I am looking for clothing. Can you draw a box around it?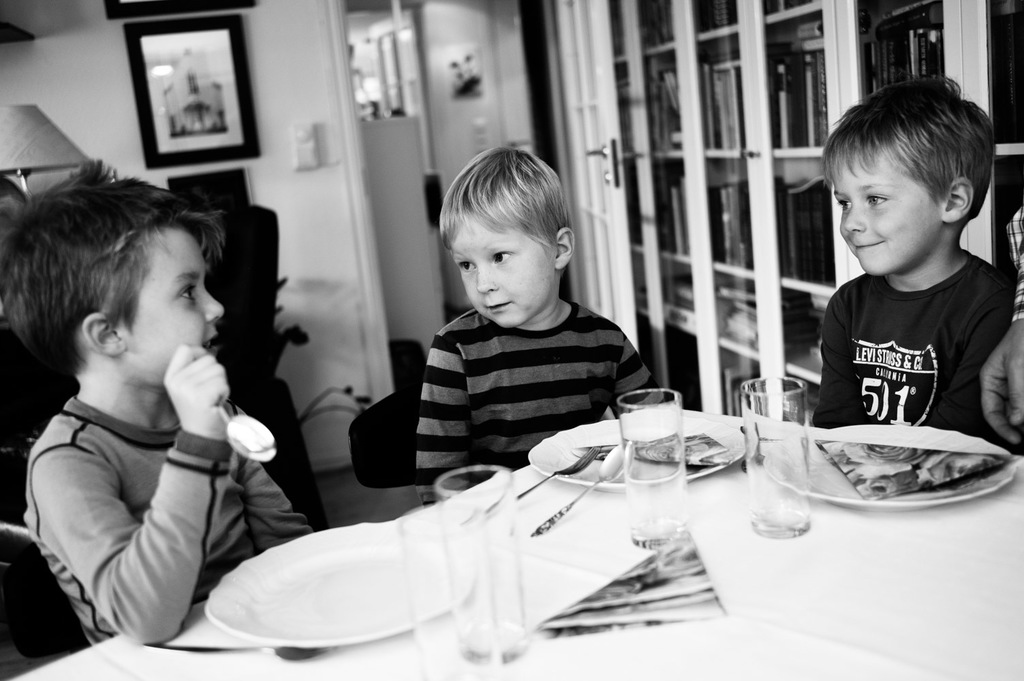
Sure, the bounding box is box(416, 300, 677, 509).
